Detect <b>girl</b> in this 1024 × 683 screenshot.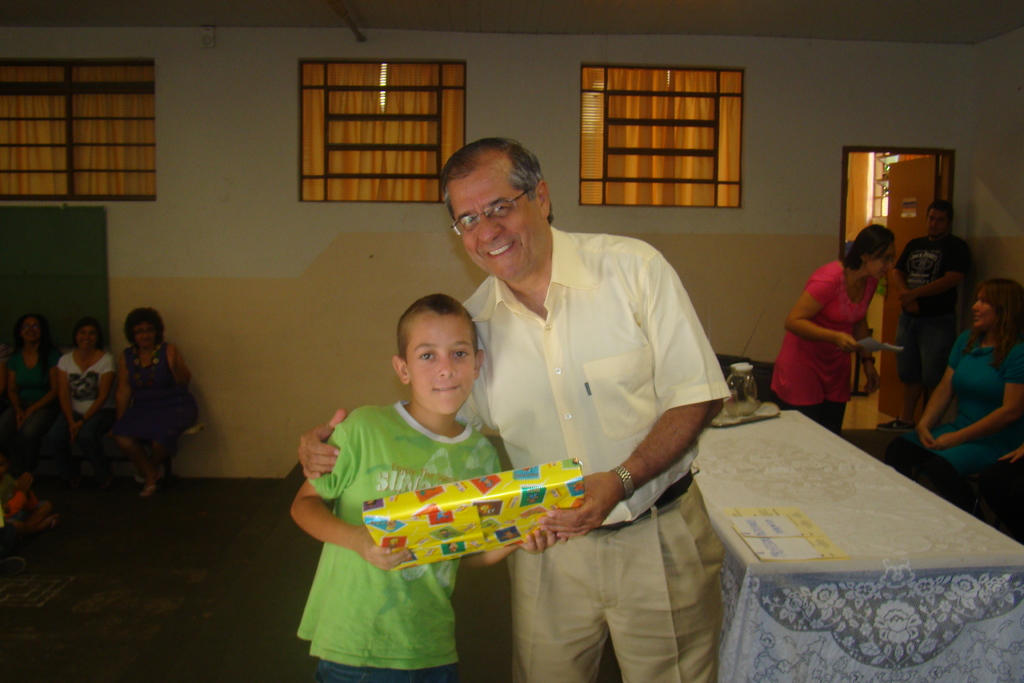
Detection: <box>52,317,109,477</box>.
